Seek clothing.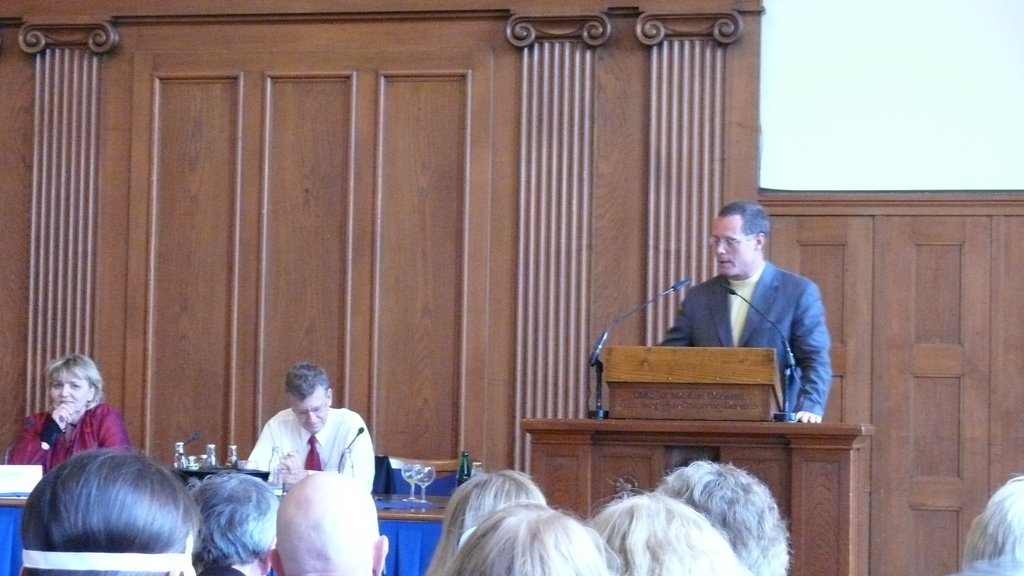
6/403/132/472.
